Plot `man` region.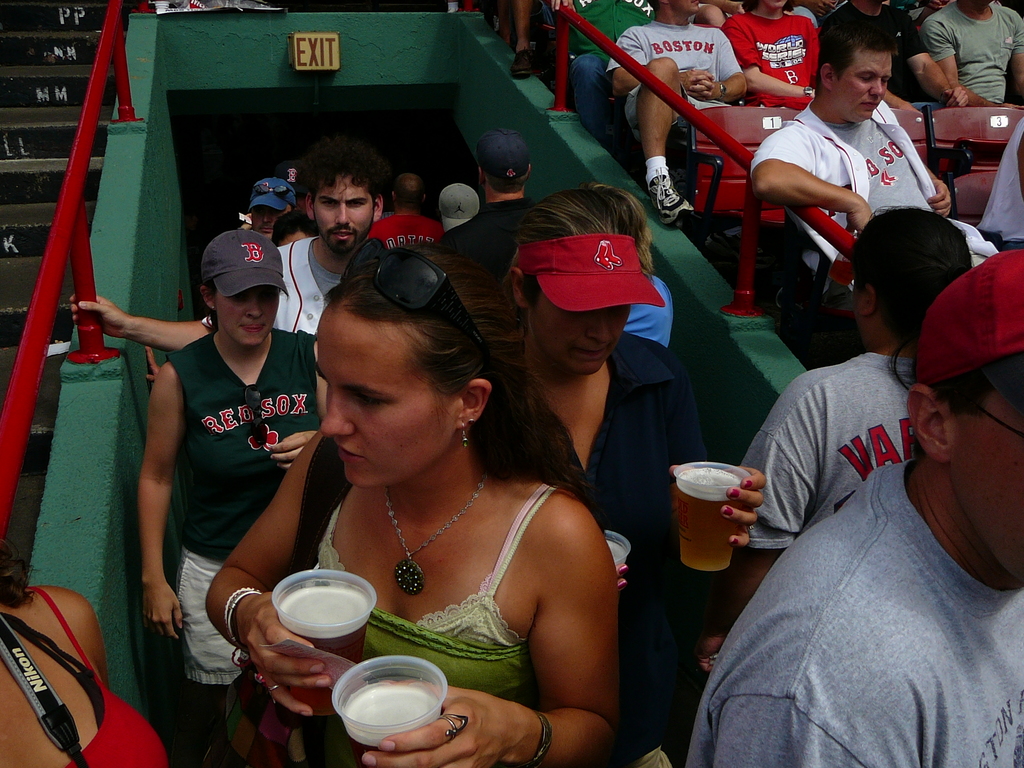
Plotted at bbox=[684, 248, 1023, 766].
